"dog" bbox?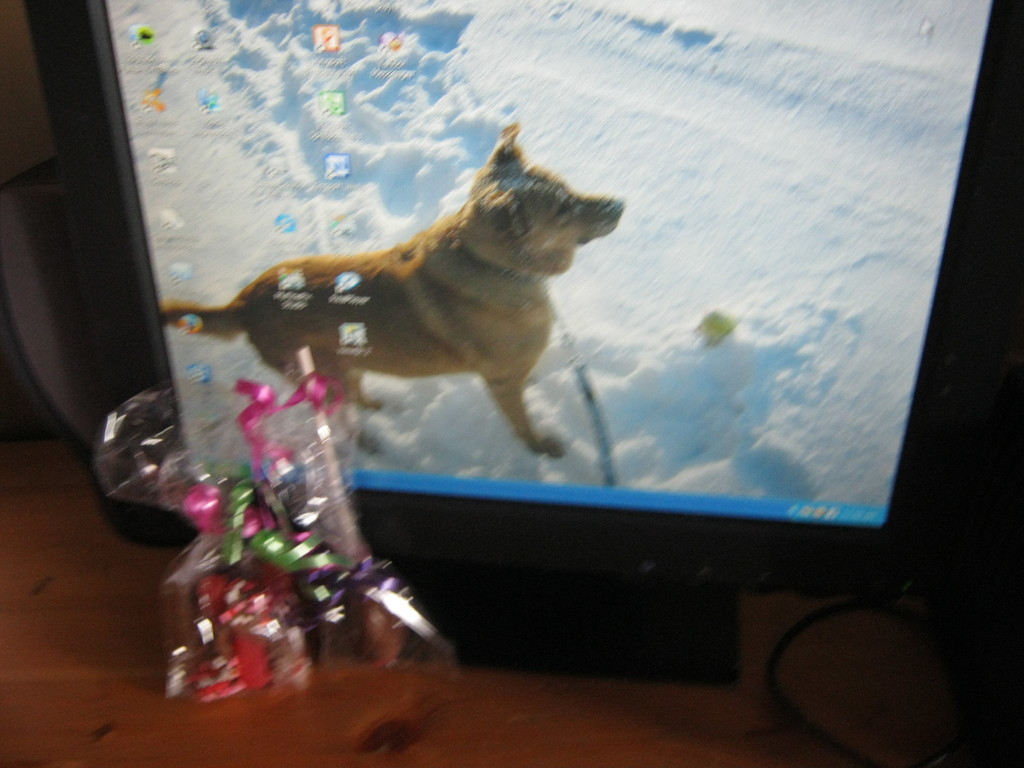
[x1=159, y1=123, x2=628, y2=458]
